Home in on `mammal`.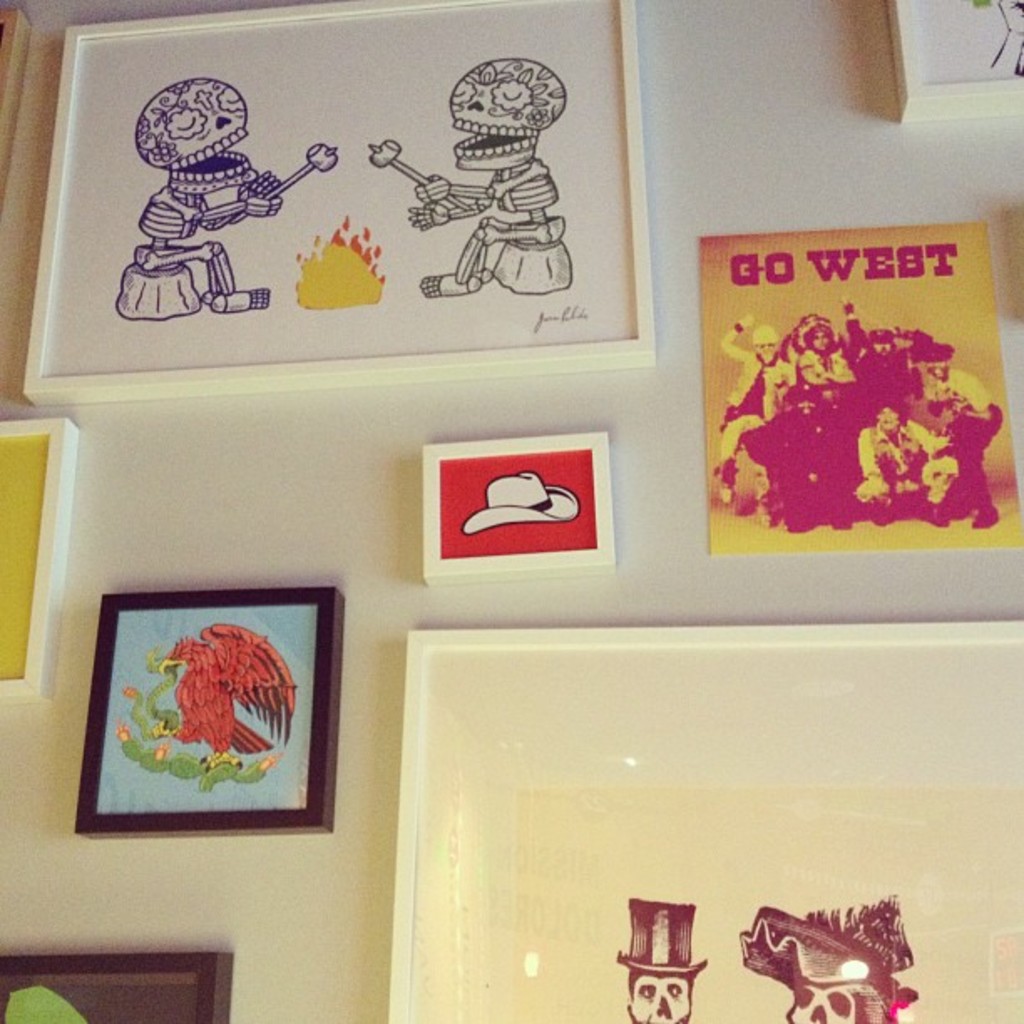
Homed in at 721 318 796 505.
